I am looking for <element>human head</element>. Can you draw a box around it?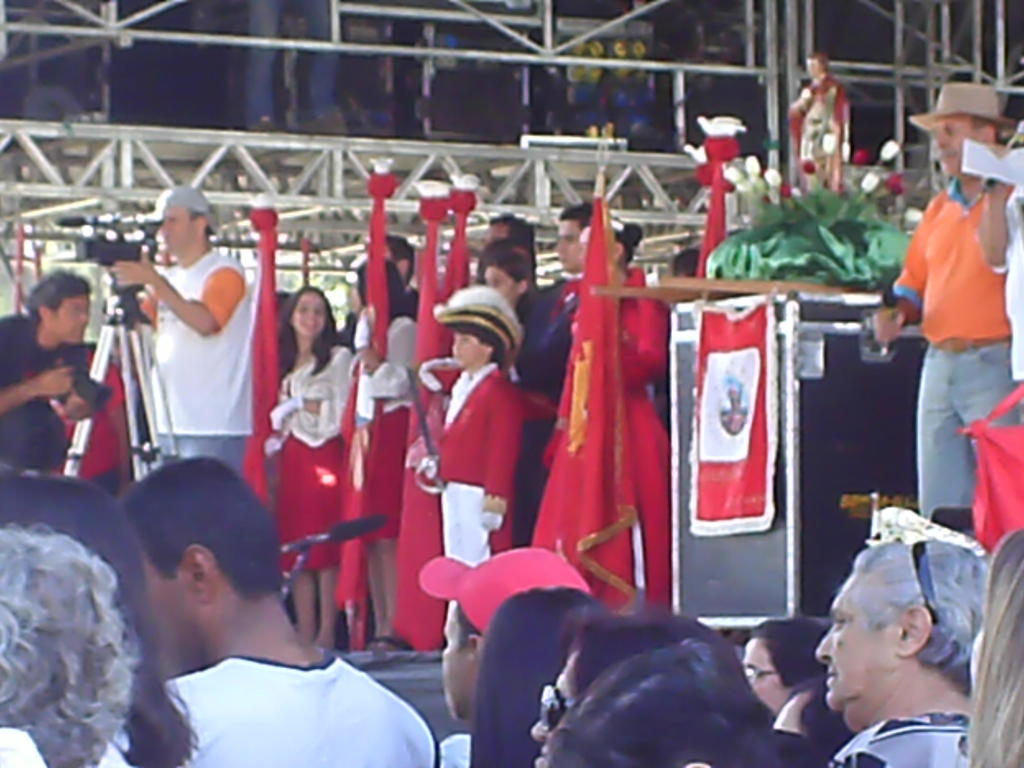
Sure, the bounding box is rect(439, 543, 593, 722).
